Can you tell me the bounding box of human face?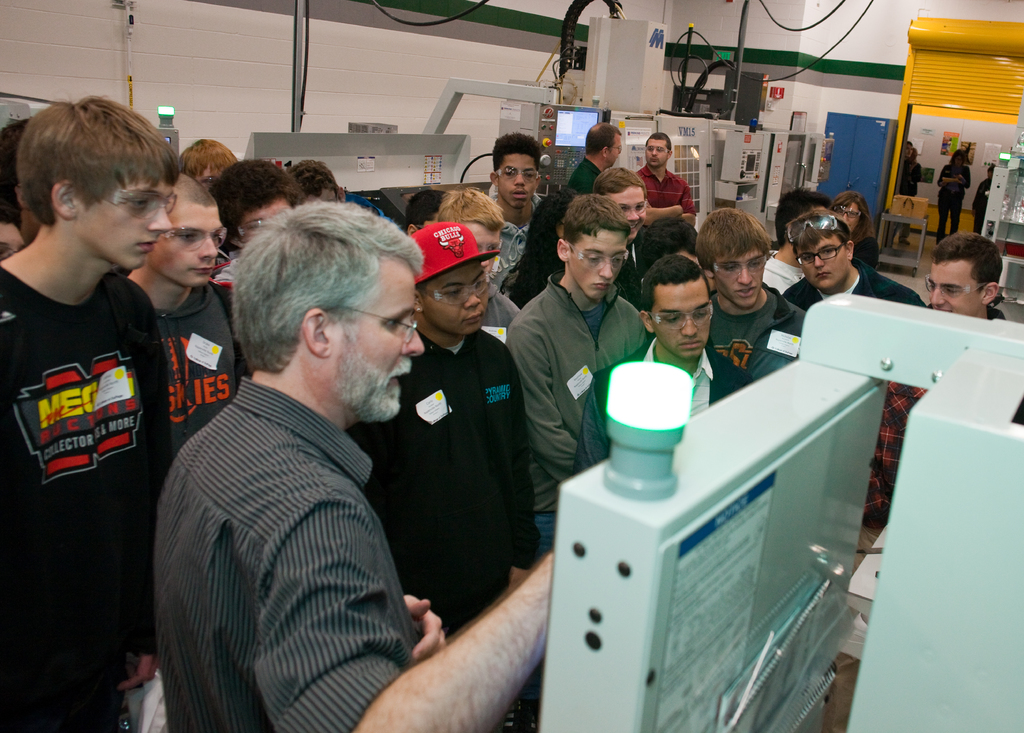
bbox=(716, 245, 767, 308).
